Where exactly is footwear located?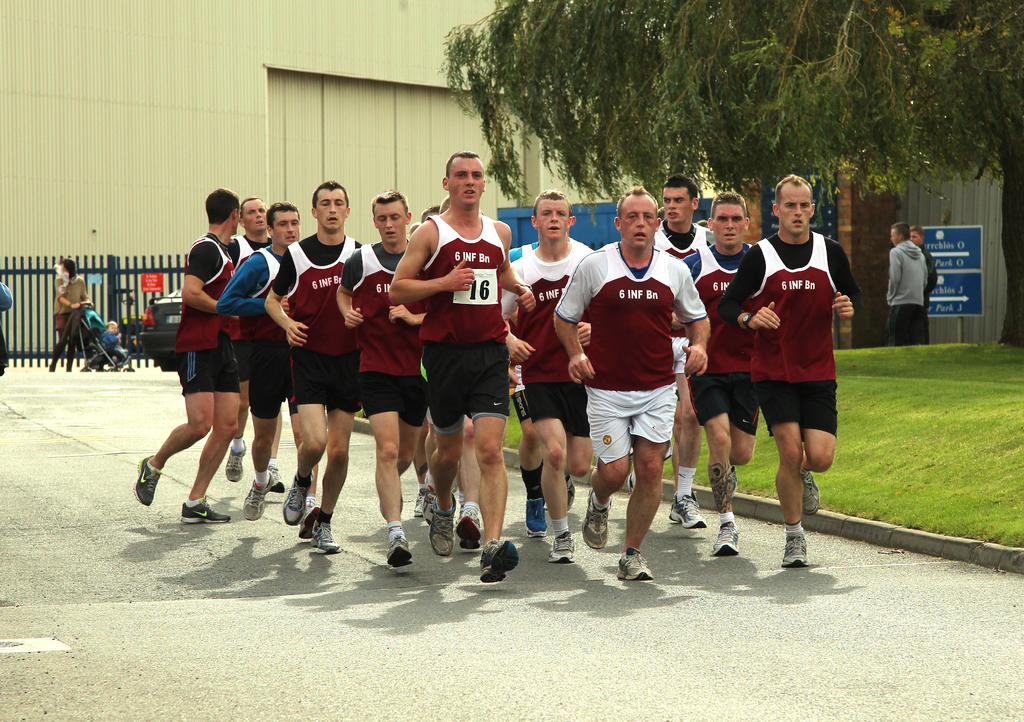
Its bounding box is l=521, t=488, r=547, b=542.
